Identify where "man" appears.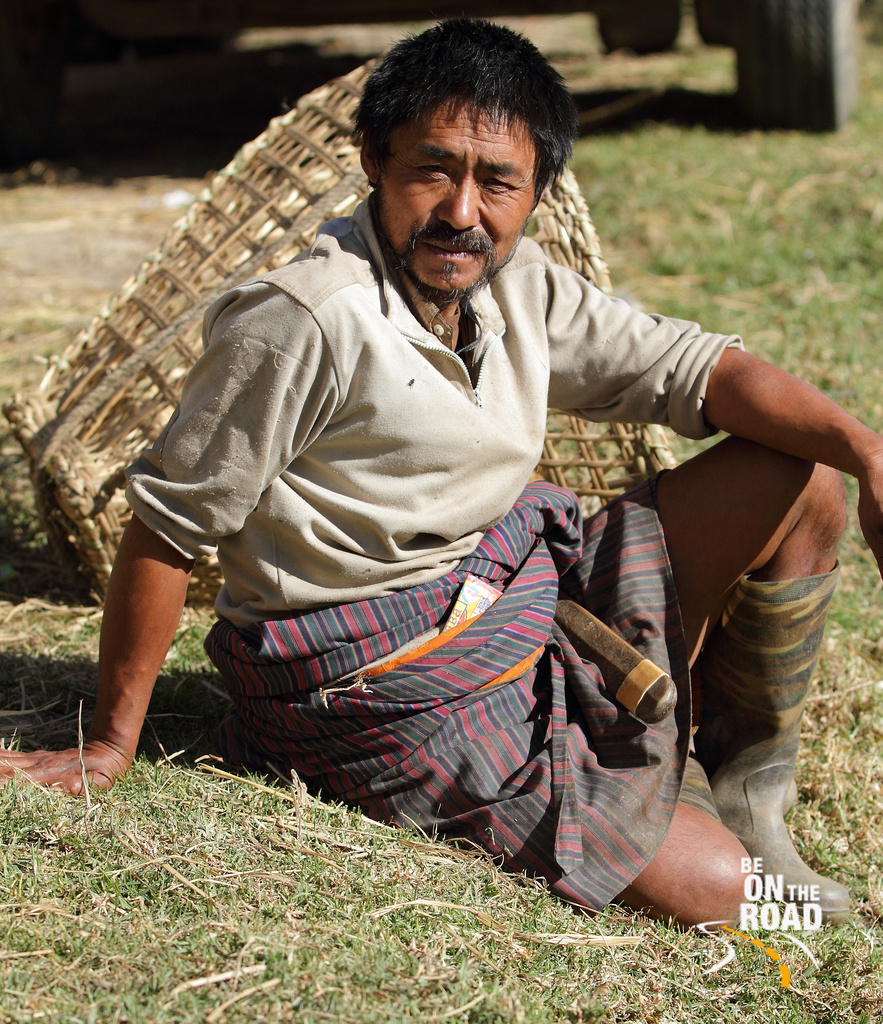
Appears at [55, 0, 810, 870].
